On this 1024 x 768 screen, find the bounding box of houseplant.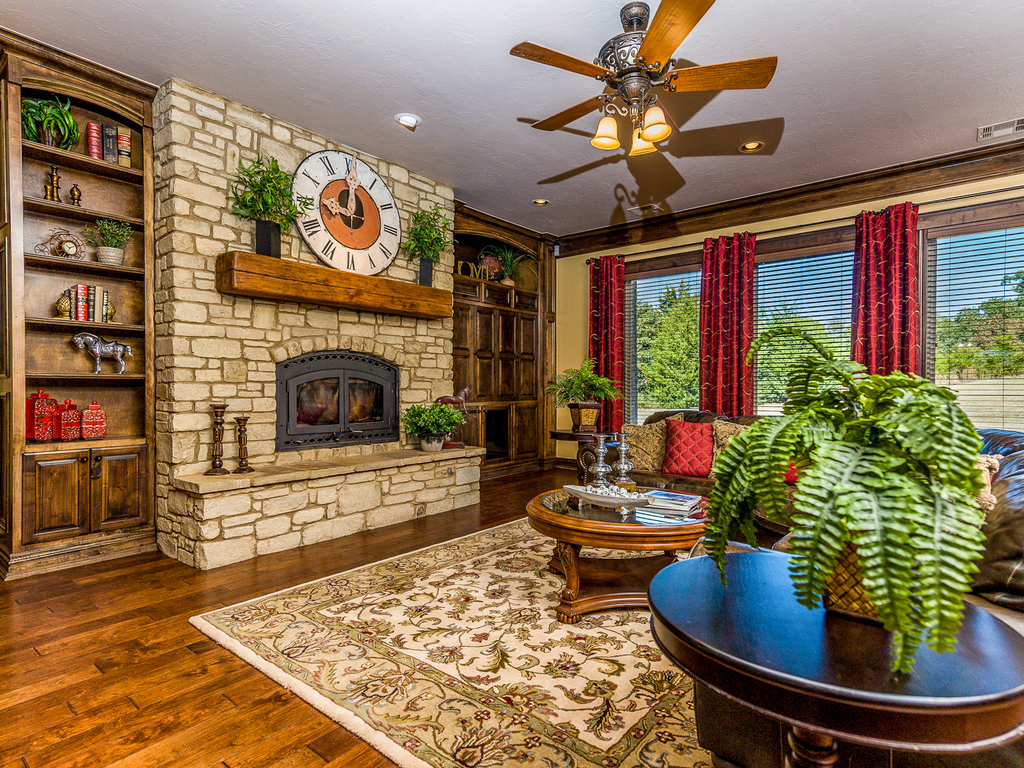
Bounding box: select_region(399, 207, 457, 284).
